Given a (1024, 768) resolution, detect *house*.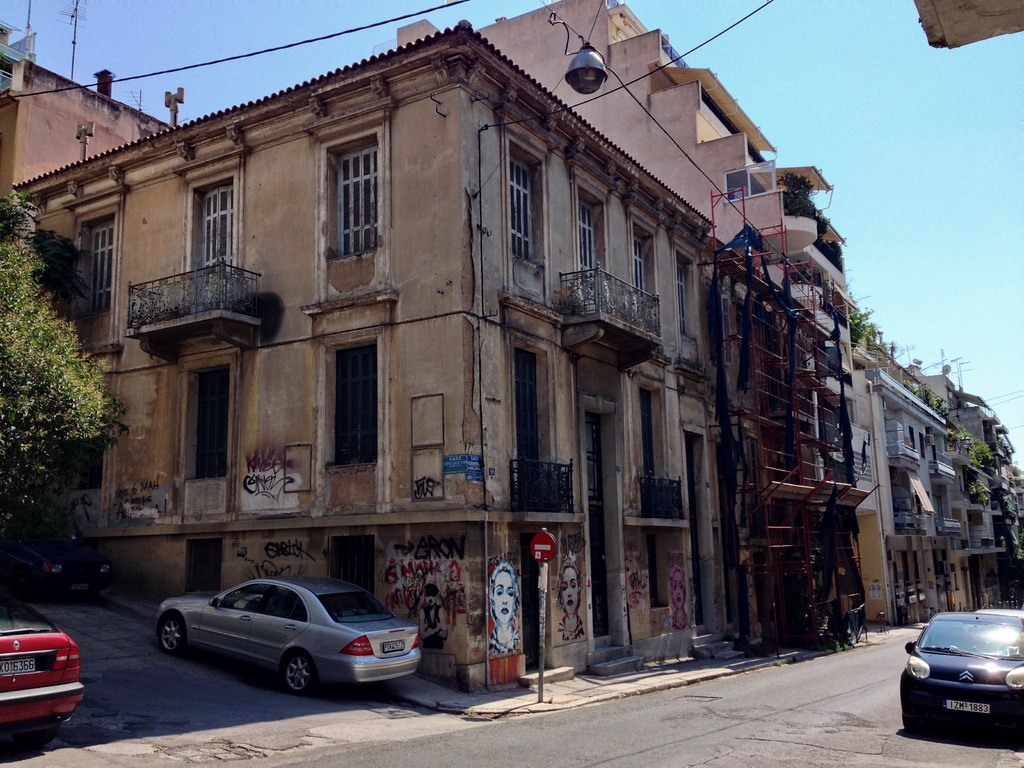
(left=4, top=19, right=720, bottom=696).
